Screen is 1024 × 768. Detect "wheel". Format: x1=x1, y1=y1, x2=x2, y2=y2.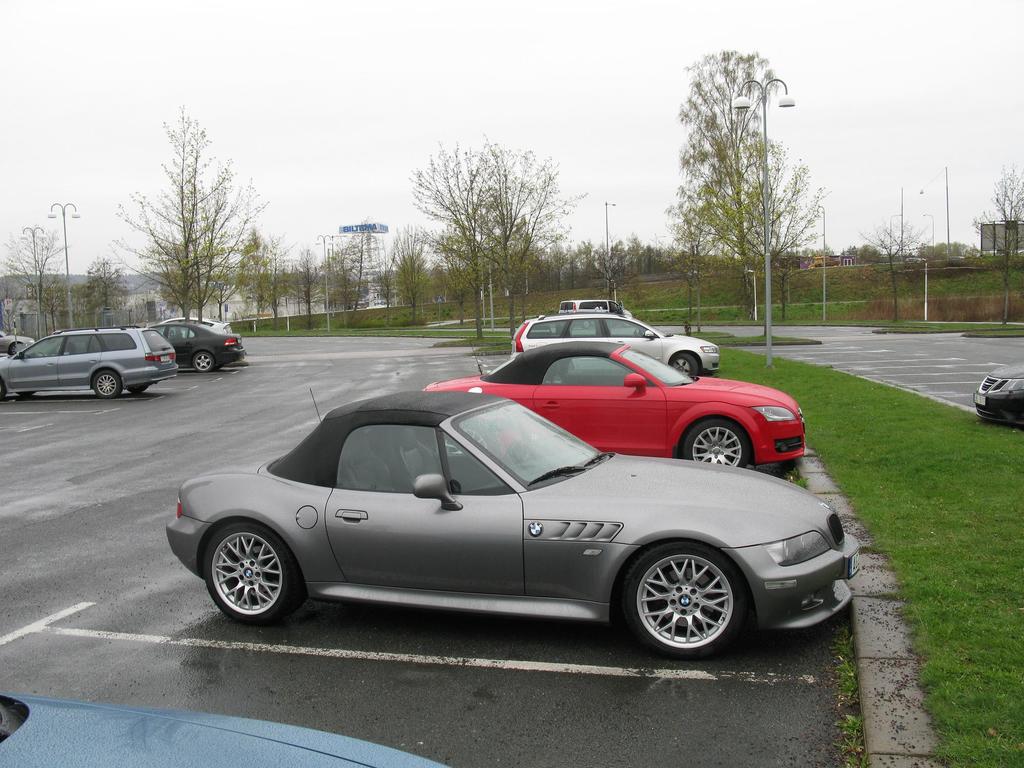
x1=0, y1=380, x2=8, y2=401.
